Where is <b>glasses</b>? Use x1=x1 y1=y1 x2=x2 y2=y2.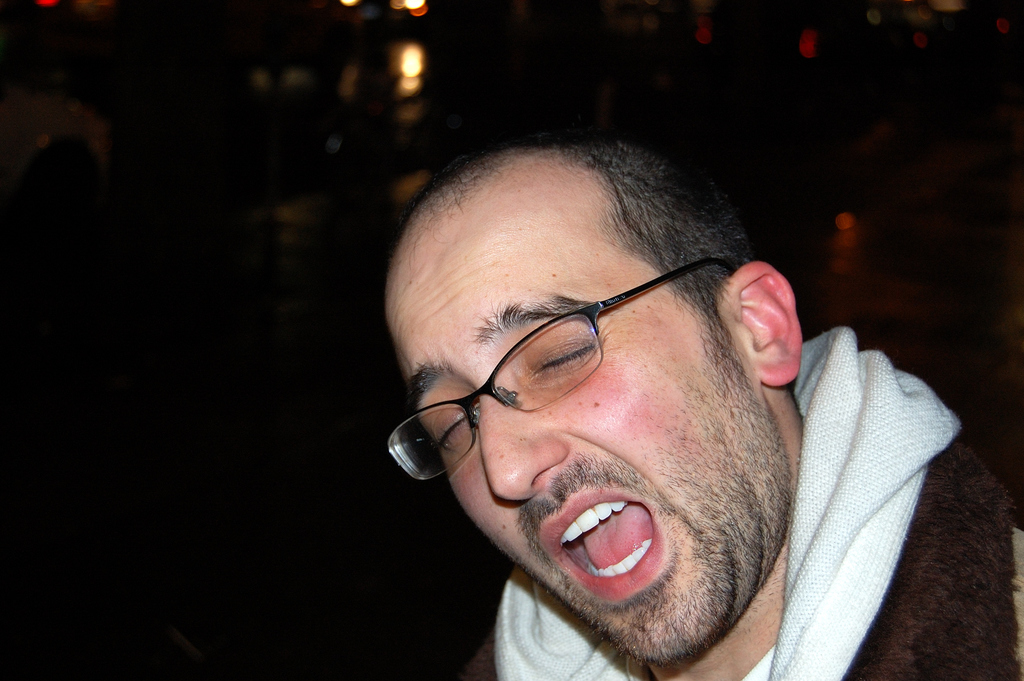
x1=380 y1=259 x2=739 y2=486.
